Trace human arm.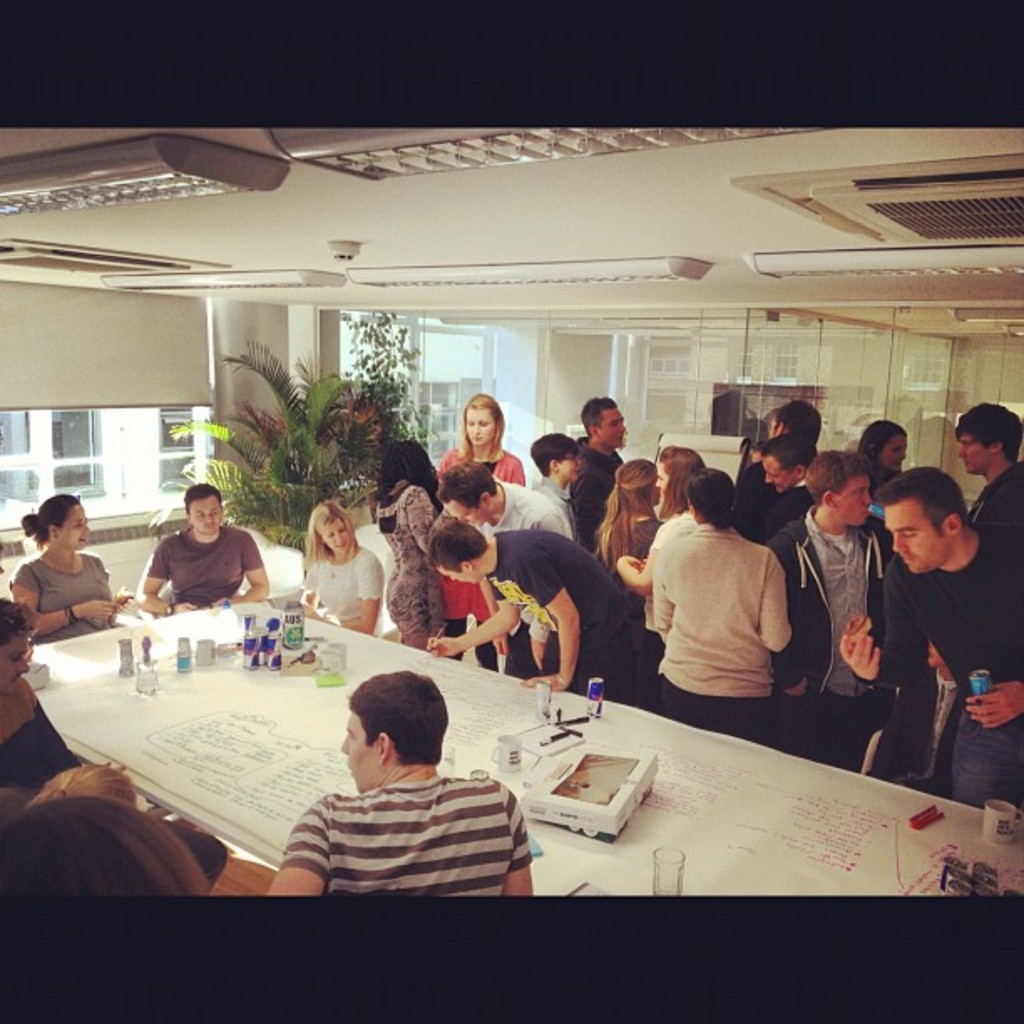
Traced to 748,554,793,654.
